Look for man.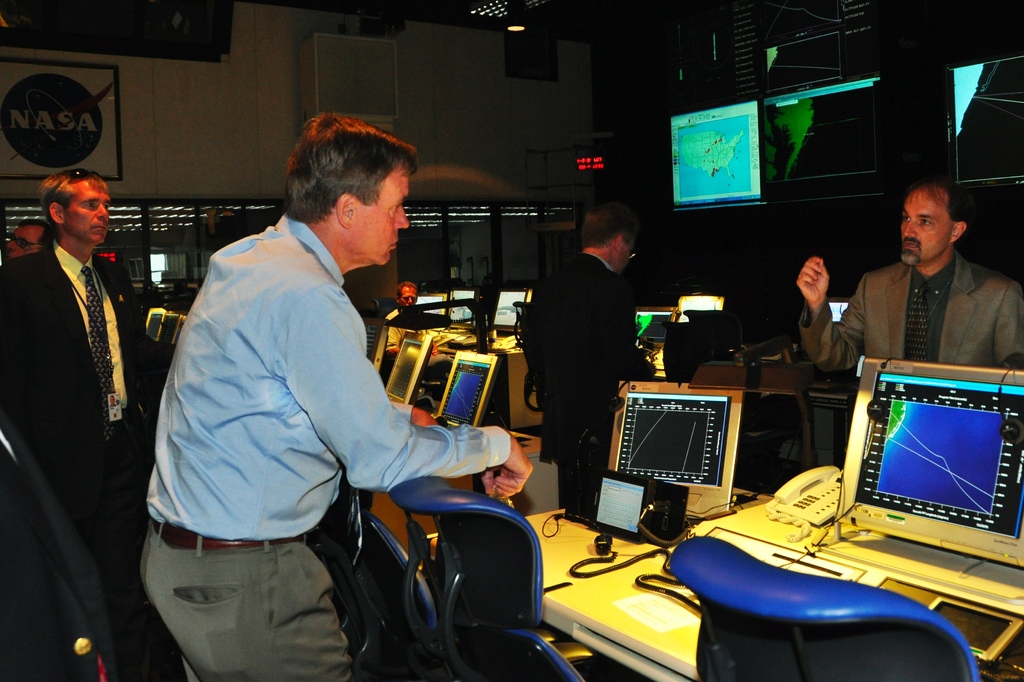
Found: Rect(385, 279, 433, 321).
